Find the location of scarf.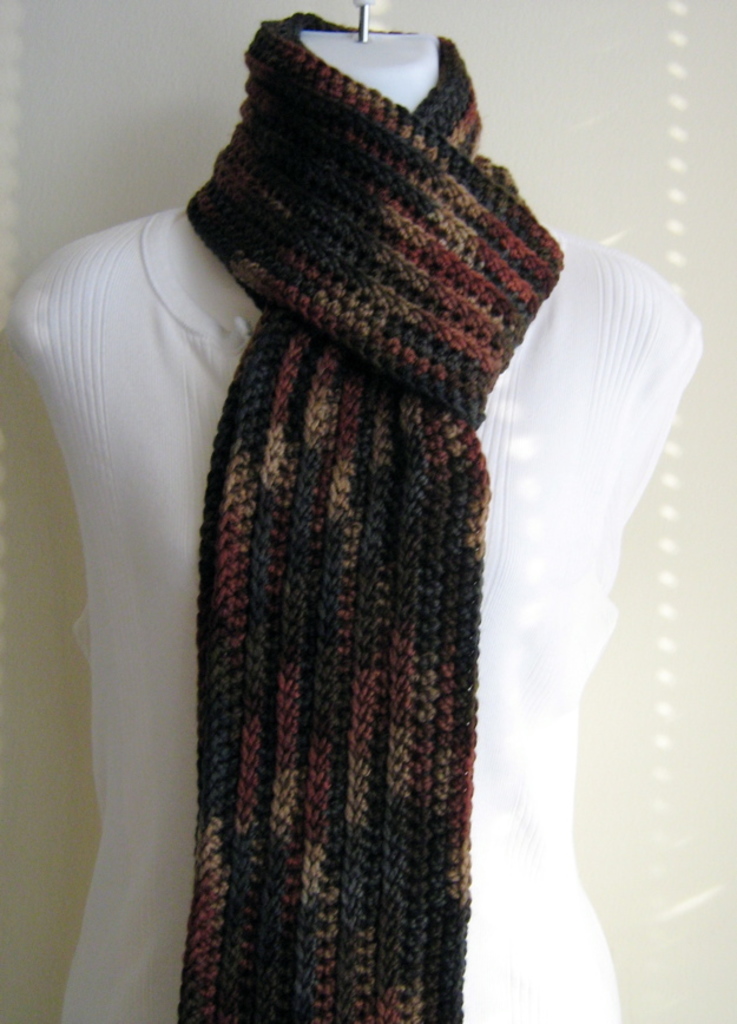
Location: (175, 8, 571, 1023).
